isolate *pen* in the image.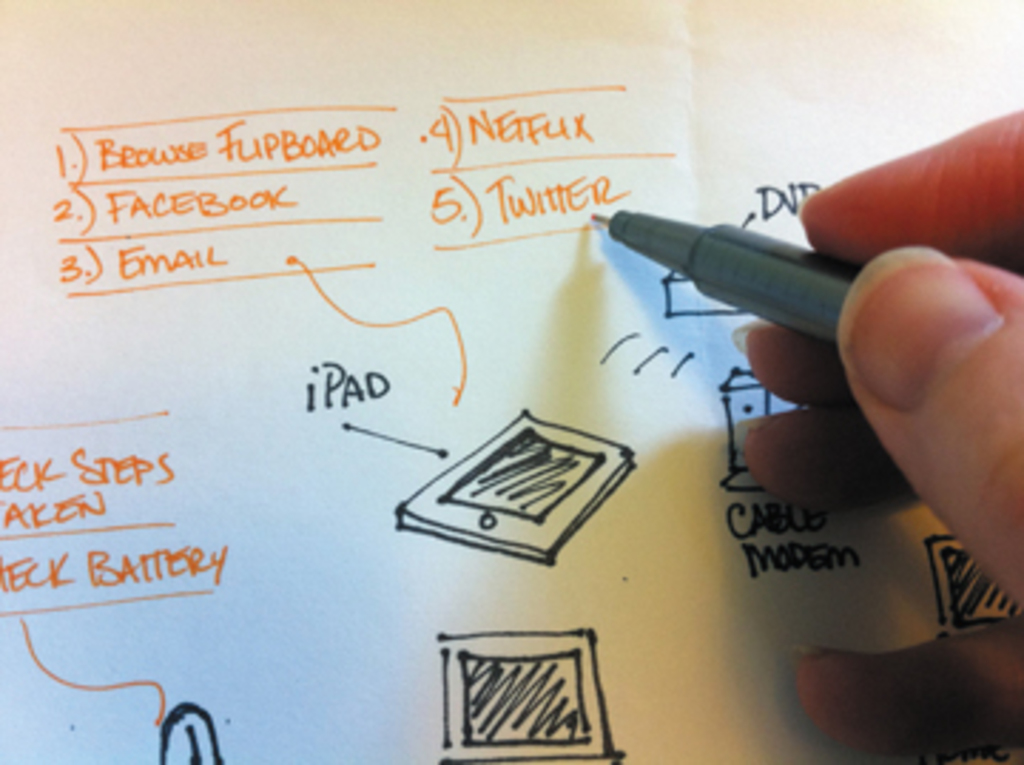
Isolated region: crop(577, 210, 1021, 358).
